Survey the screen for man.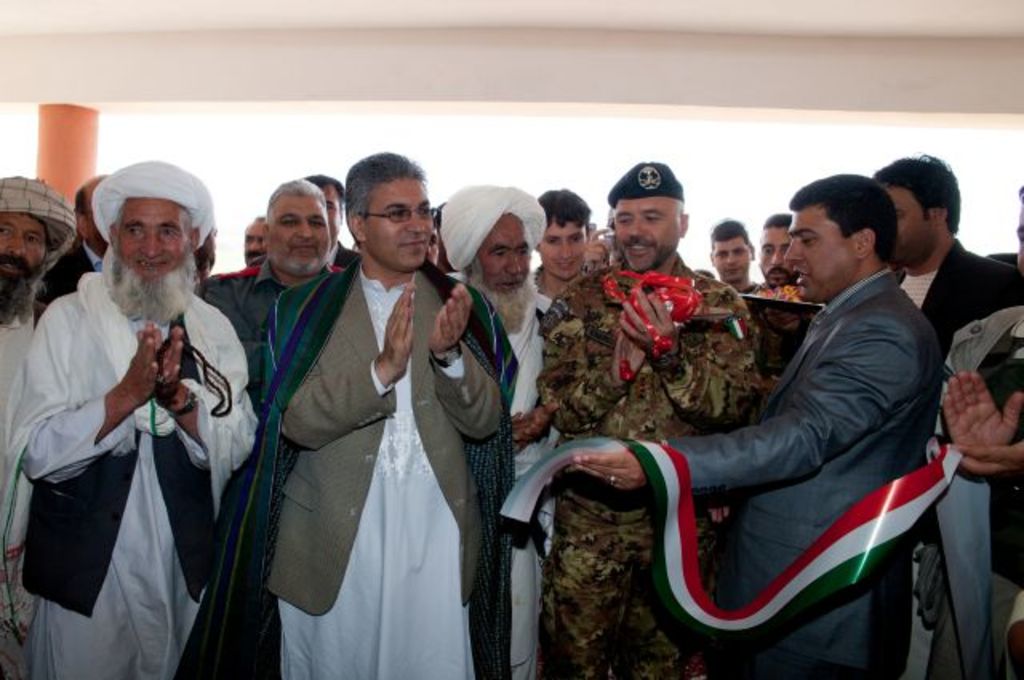
Survey found: (x1=0, y1=178, x2=78, y2=678).
